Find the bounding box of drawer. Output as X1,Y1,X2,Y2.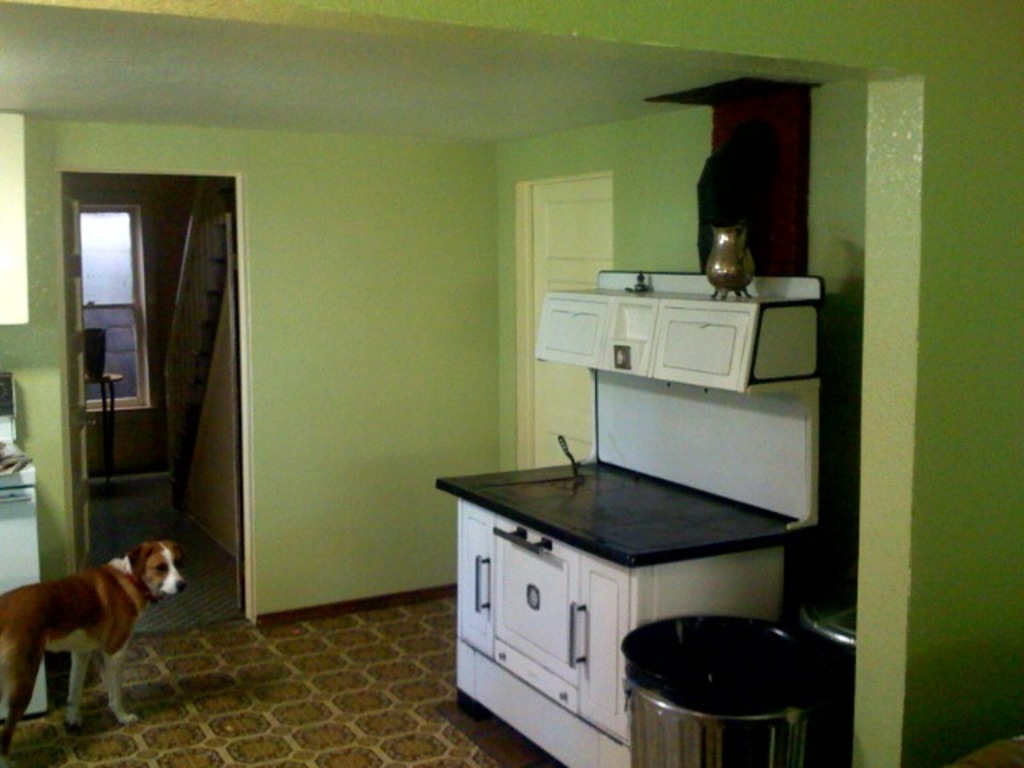
494,640,578,717.
